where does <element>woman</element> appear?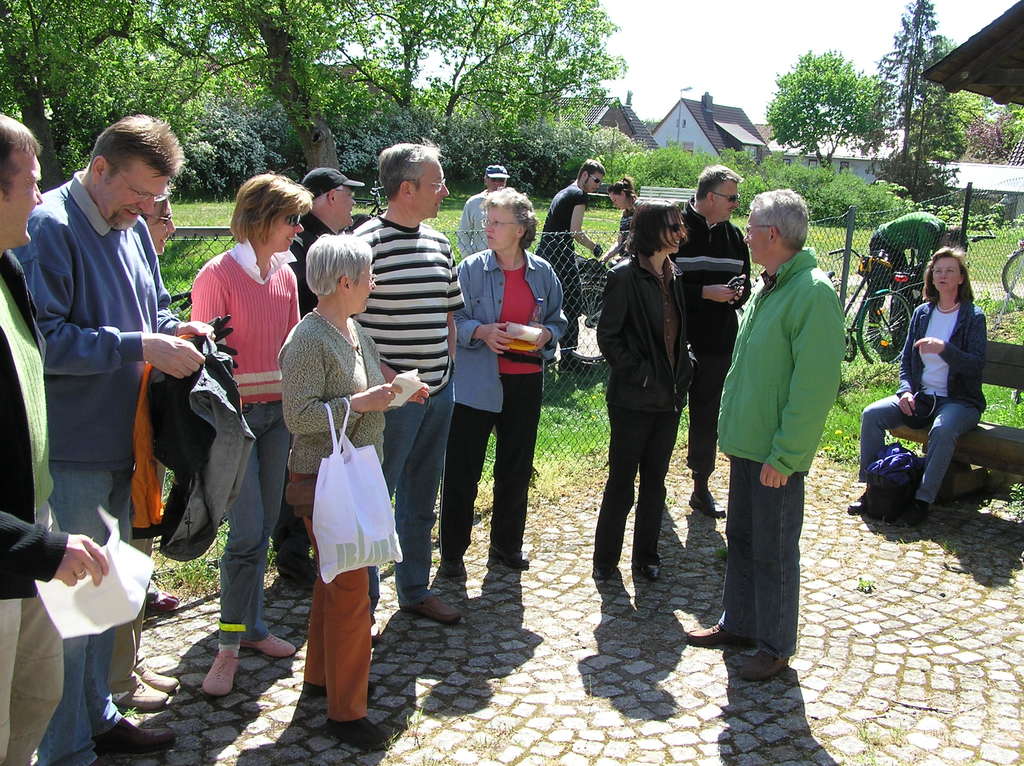
Appears at <region>127, 191, 182, 610</region>.
